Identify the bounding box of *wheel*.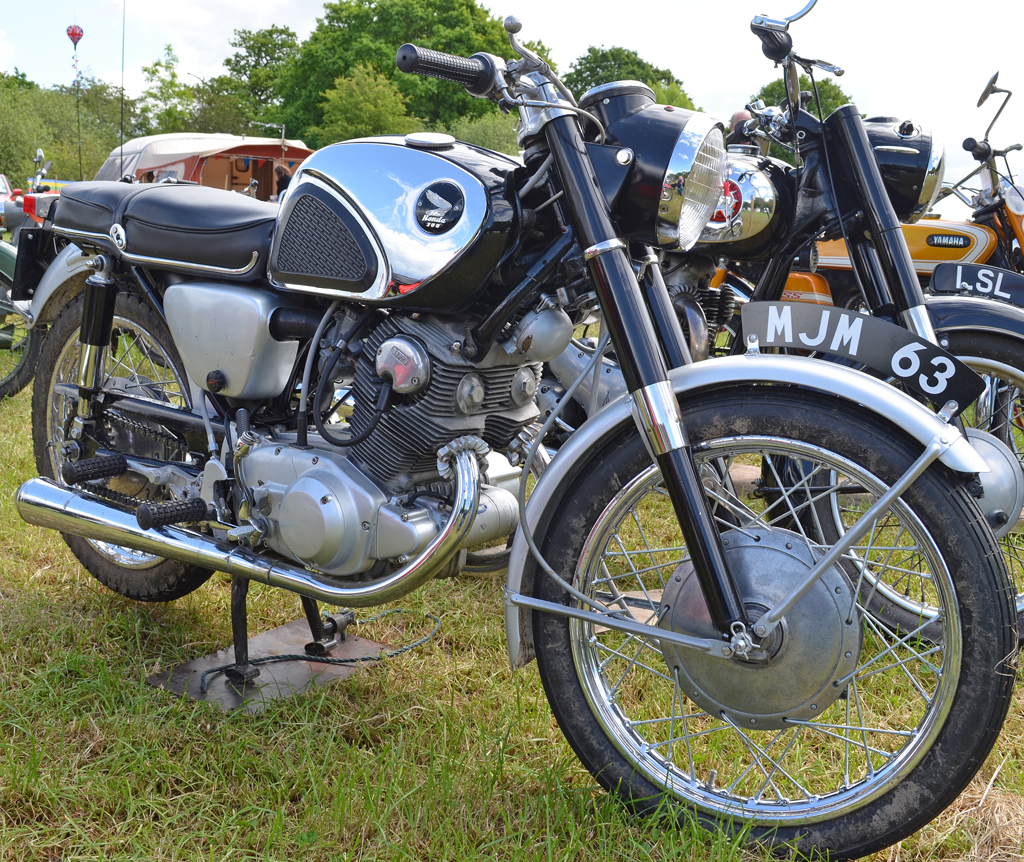
521 374 1023 861.
